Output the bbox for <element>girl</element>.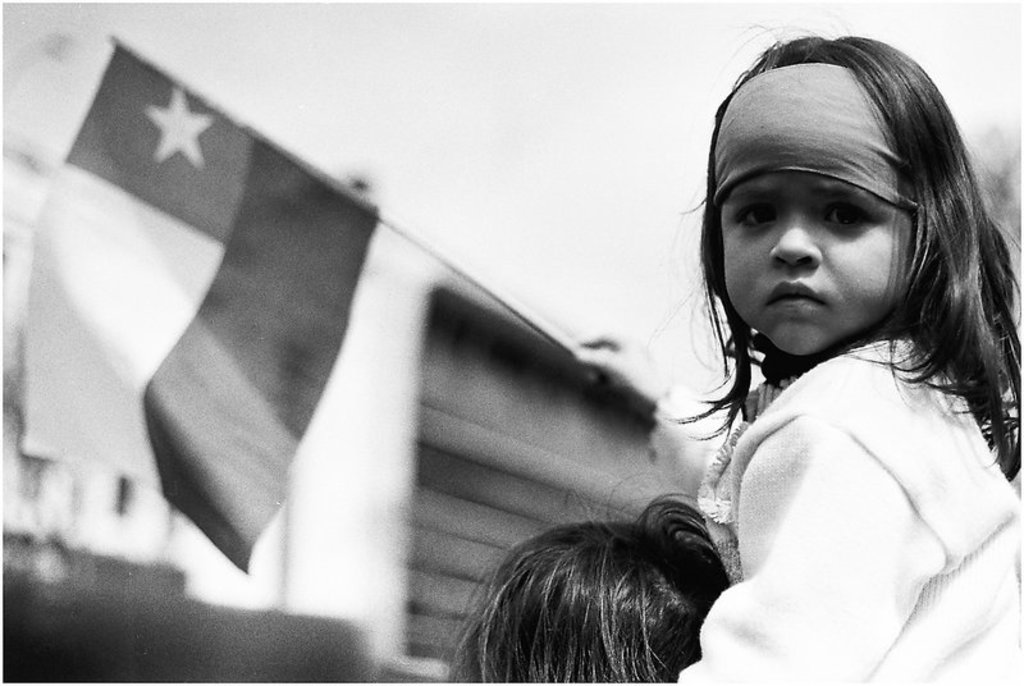
(654,5,1023,685).
